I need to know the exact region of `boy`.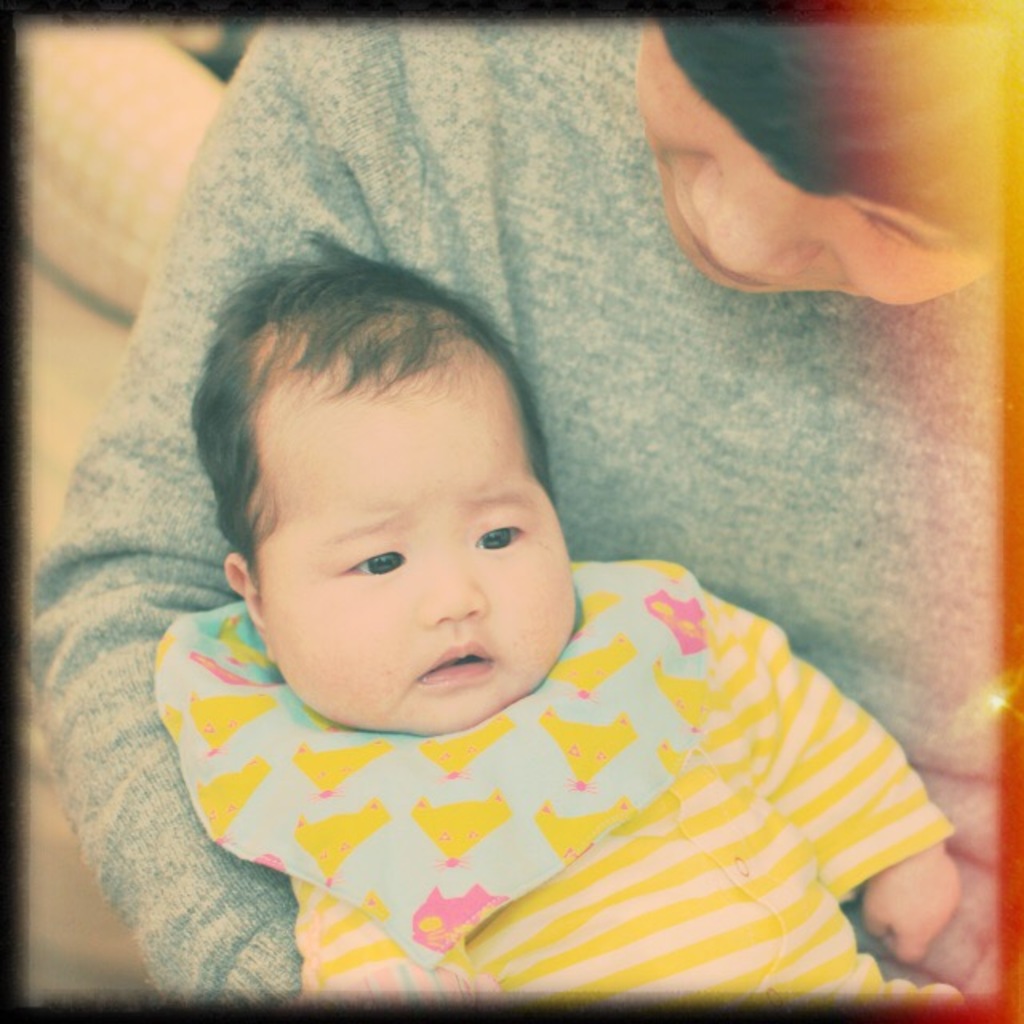
Region: crop(139, 222, 963, 1005).
